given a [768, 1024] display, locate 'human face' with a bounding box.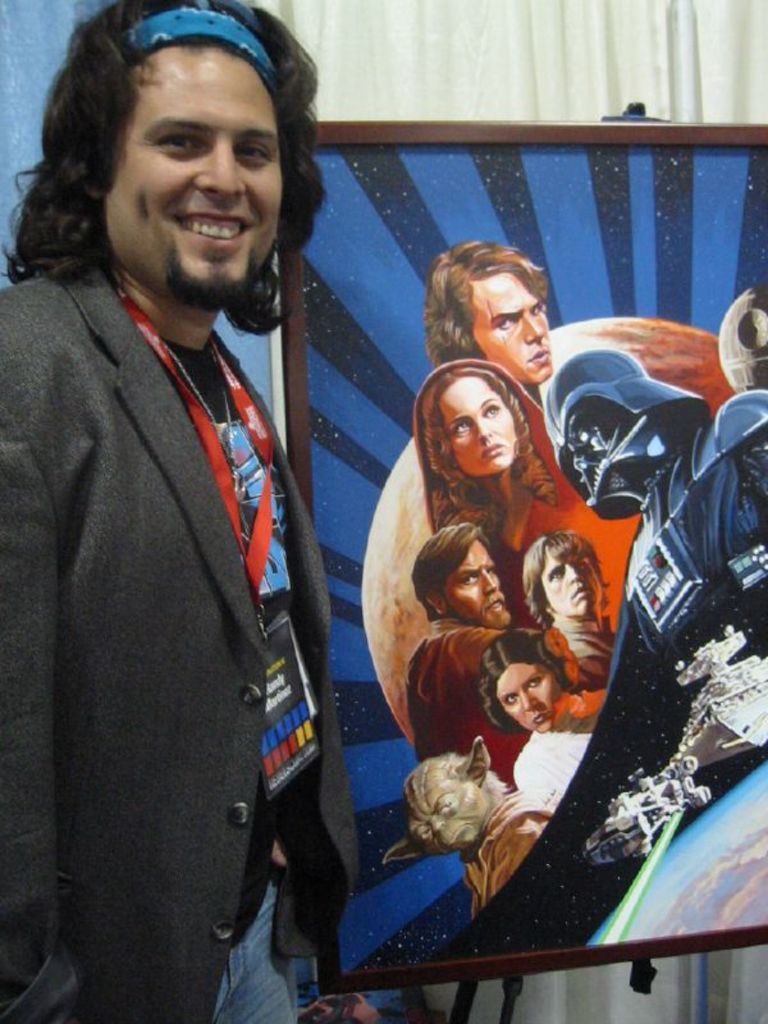
Located: 538,549,602,616.
